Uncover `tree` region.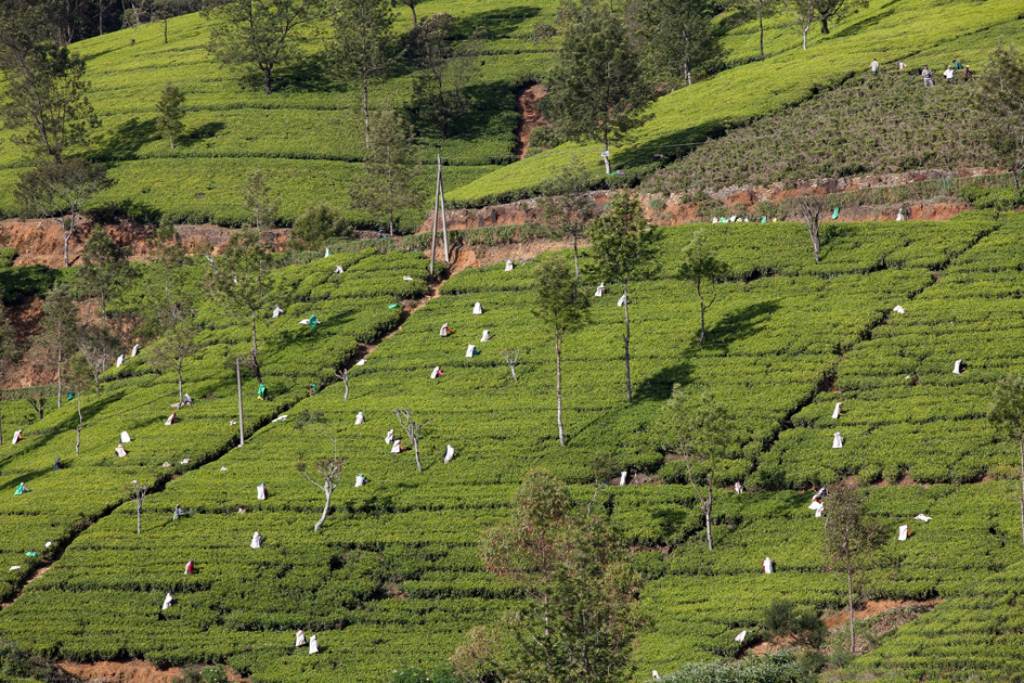
Uncovered: (x1=985, y1=369, x2=1023, y2=441).
